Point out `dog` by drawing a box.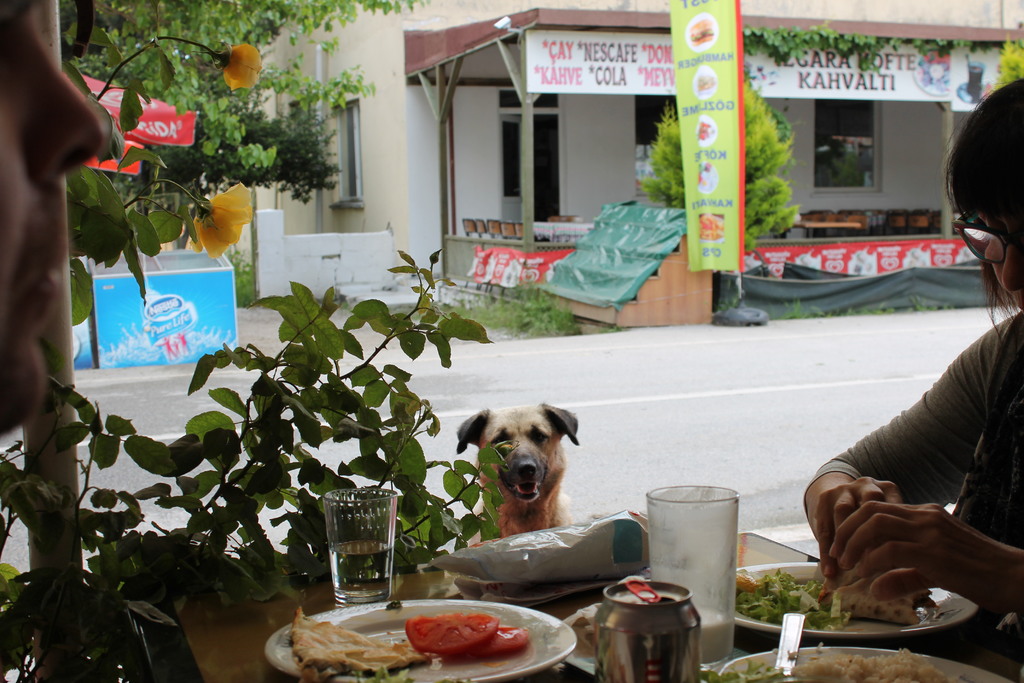
{"x1": 455, "y1": 403, "x2": 582, "y2": 547}.
